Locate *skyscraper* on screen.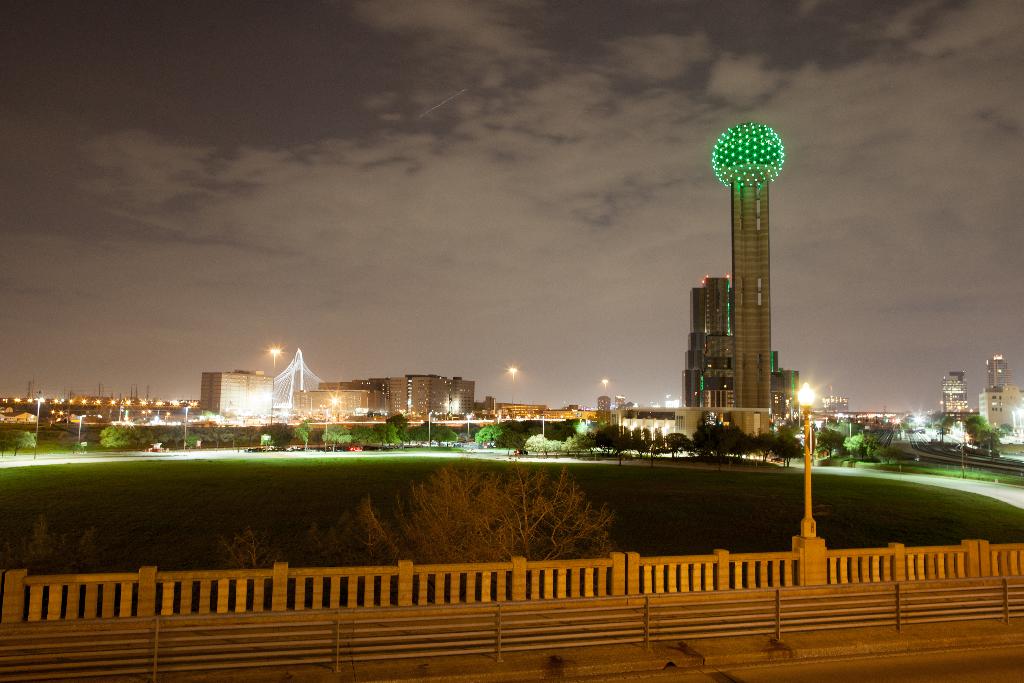
On screen at l=935, t=362, r=968, b=425.
